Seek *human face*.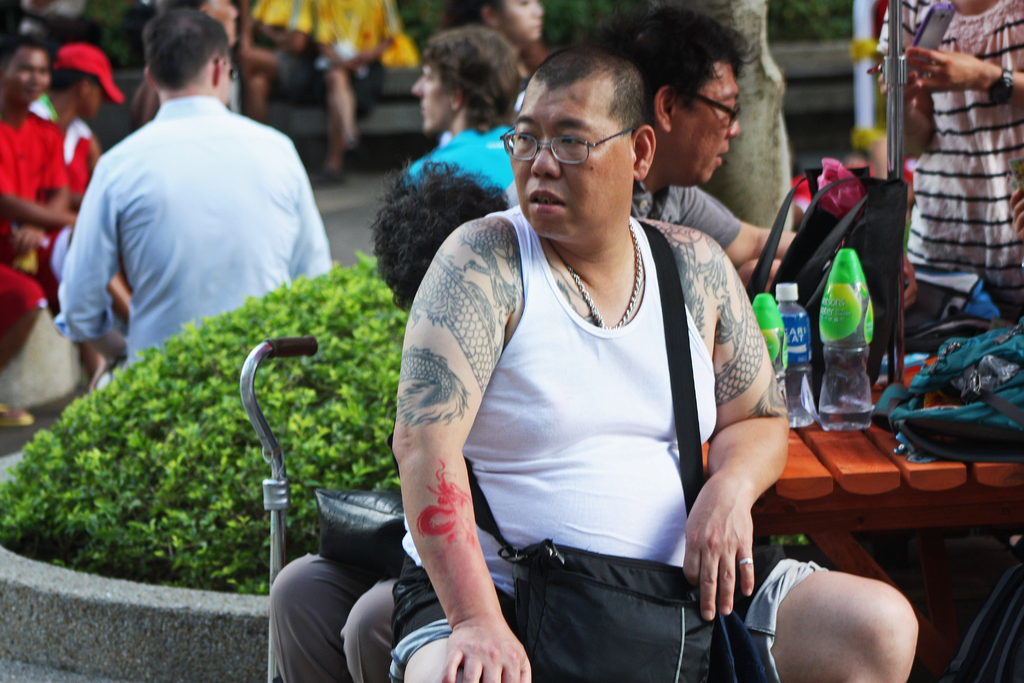
Rect(496, 0, 543, 45).
